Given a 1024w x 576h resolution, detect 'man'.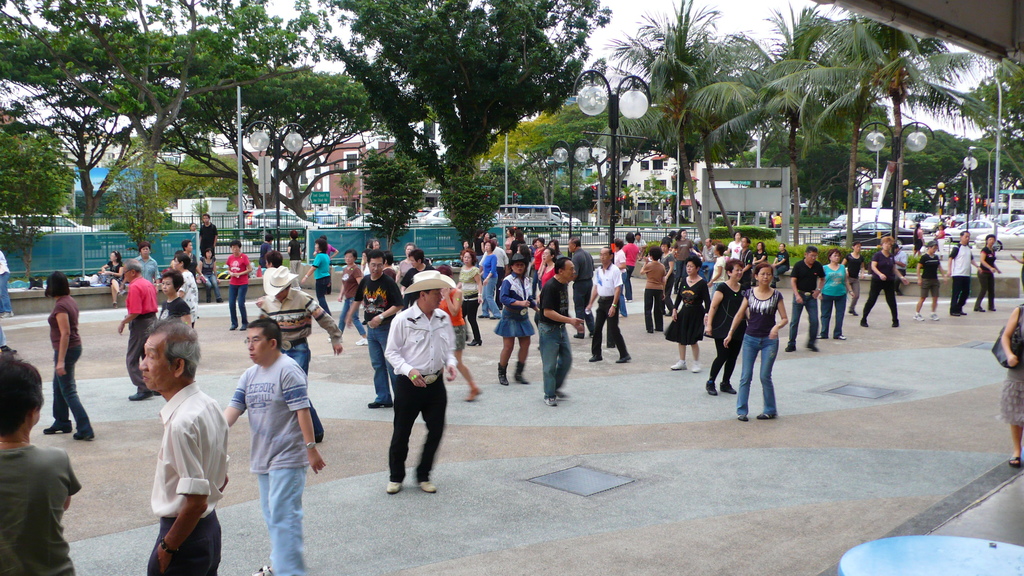
bbox=(739, 236, 753, 291).
